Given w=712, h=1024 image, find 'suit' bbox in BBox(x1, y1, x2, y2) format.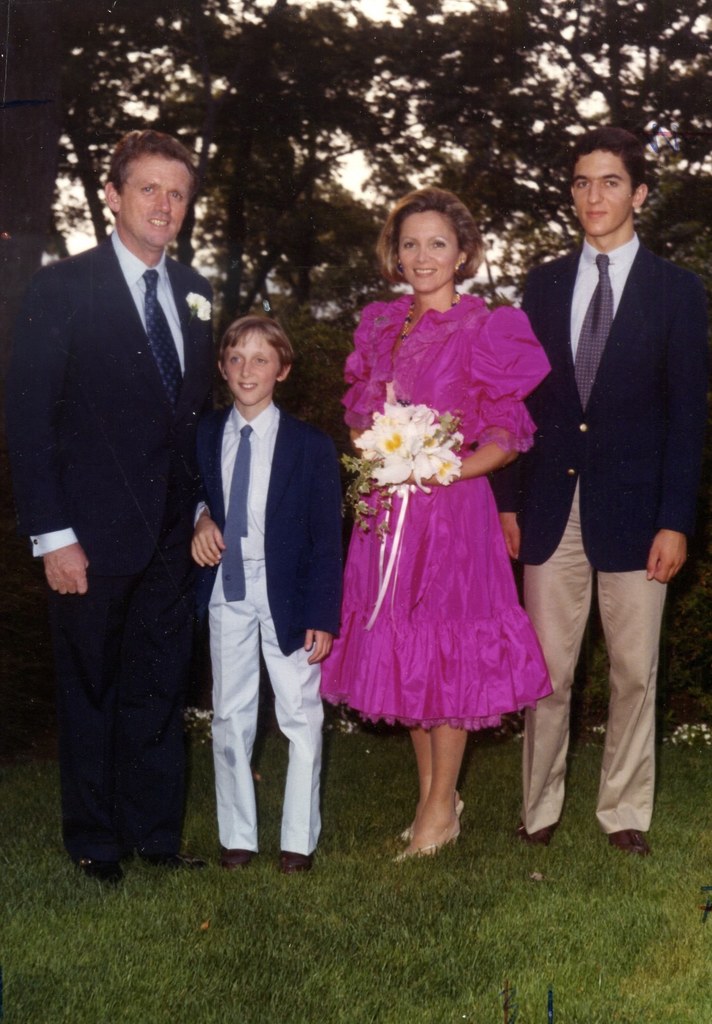
BBox(193, 407, 345, 856).
